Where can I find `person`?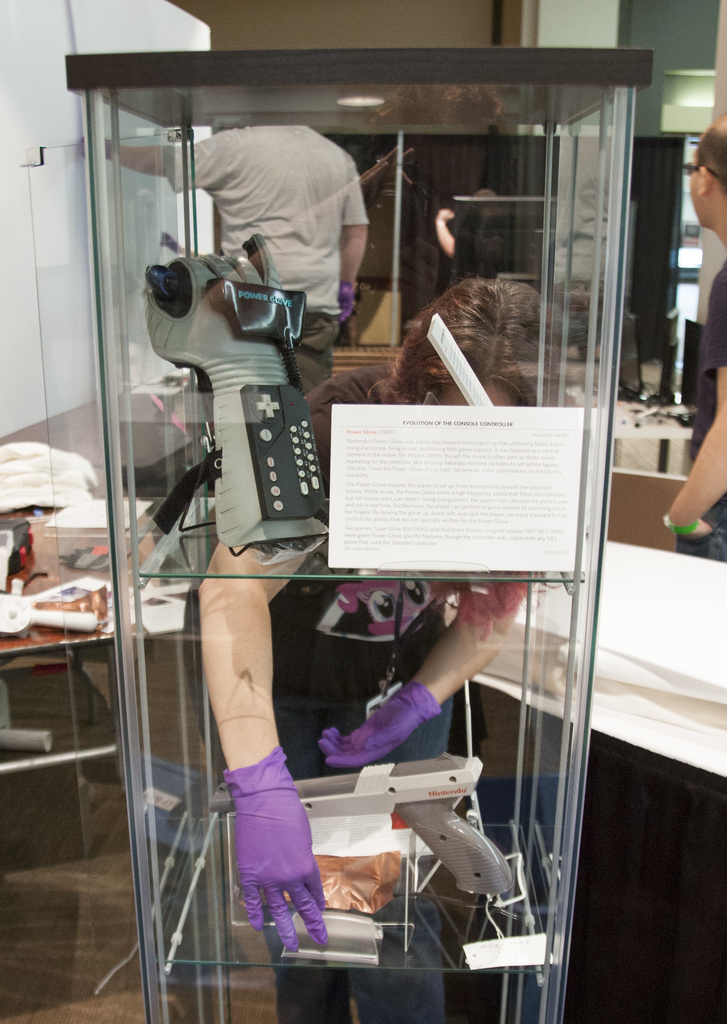
You can find it at bbox(175, 268, 594, 1023).
